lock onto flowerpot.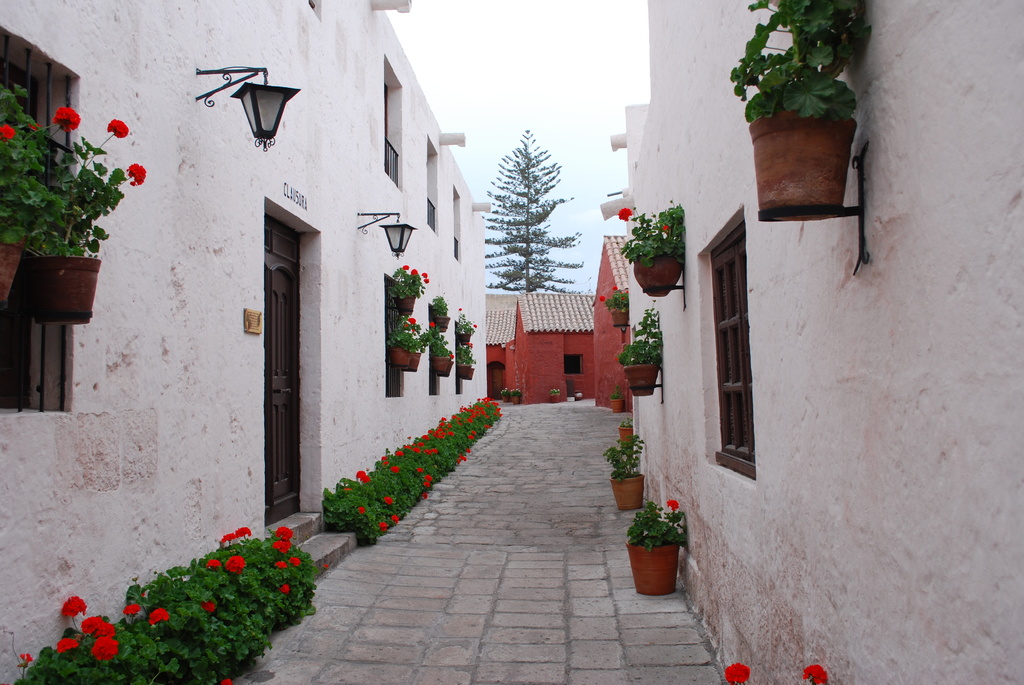
Locked: x1=454, y1=363, x2=476, y2=382.
